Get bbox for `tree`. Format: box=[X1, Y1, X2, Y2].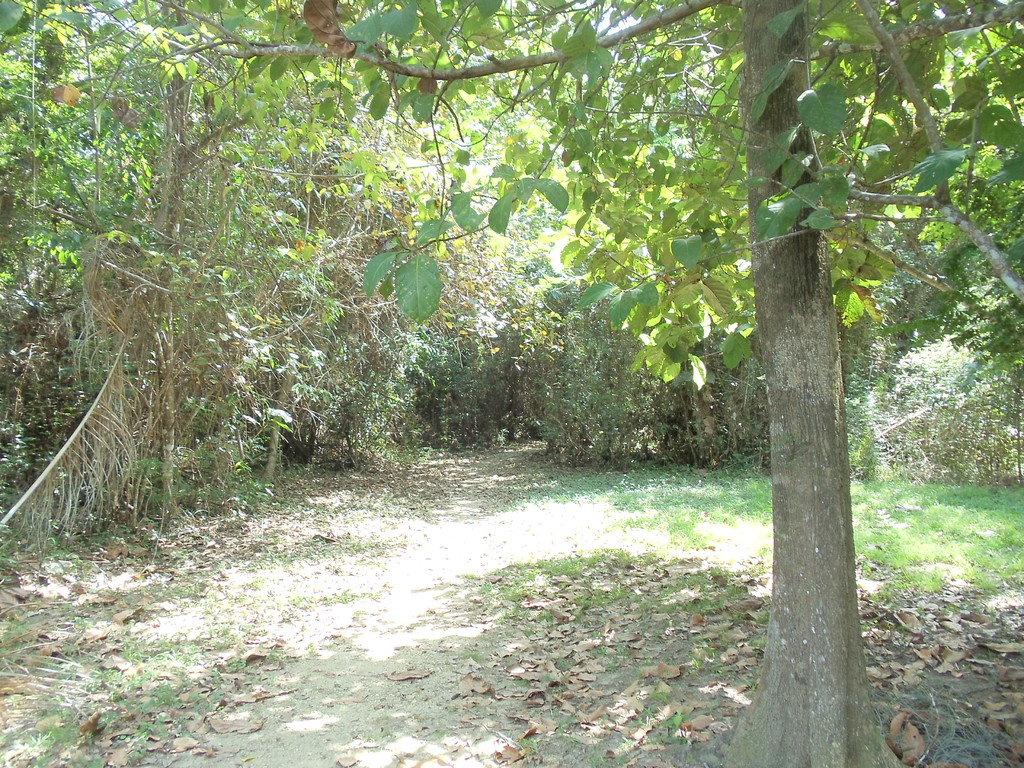
box=[345, 102, 486, 428].
